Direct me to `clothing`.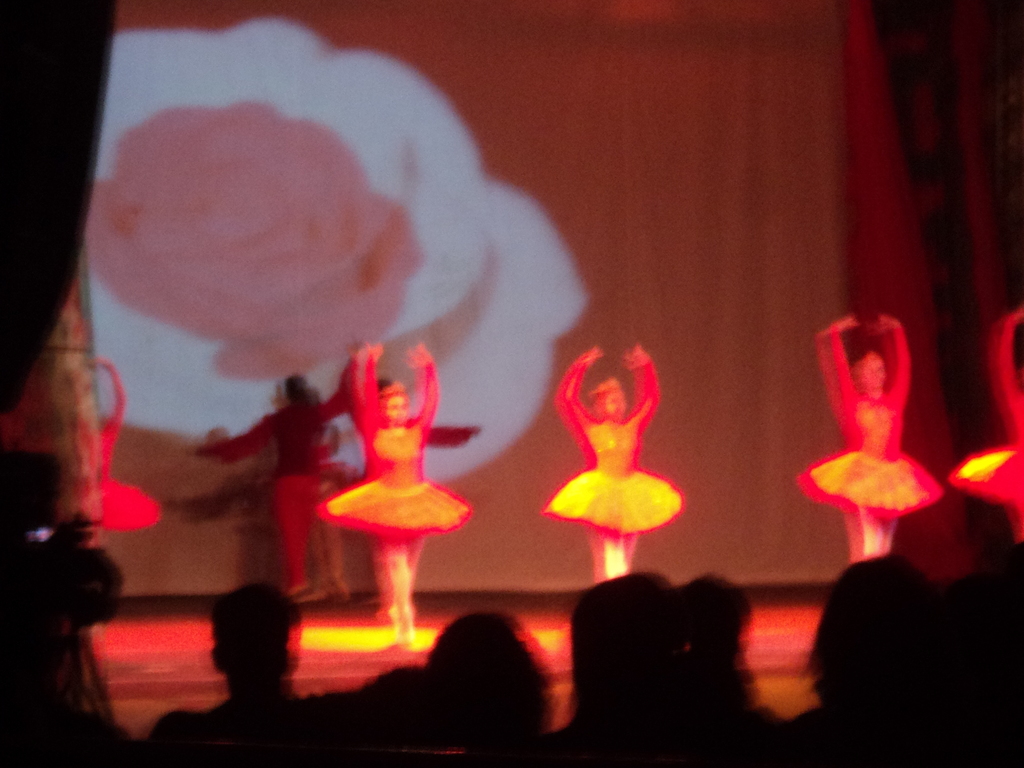
Direction: (left=794, top=314, right=941, bottom=564).
